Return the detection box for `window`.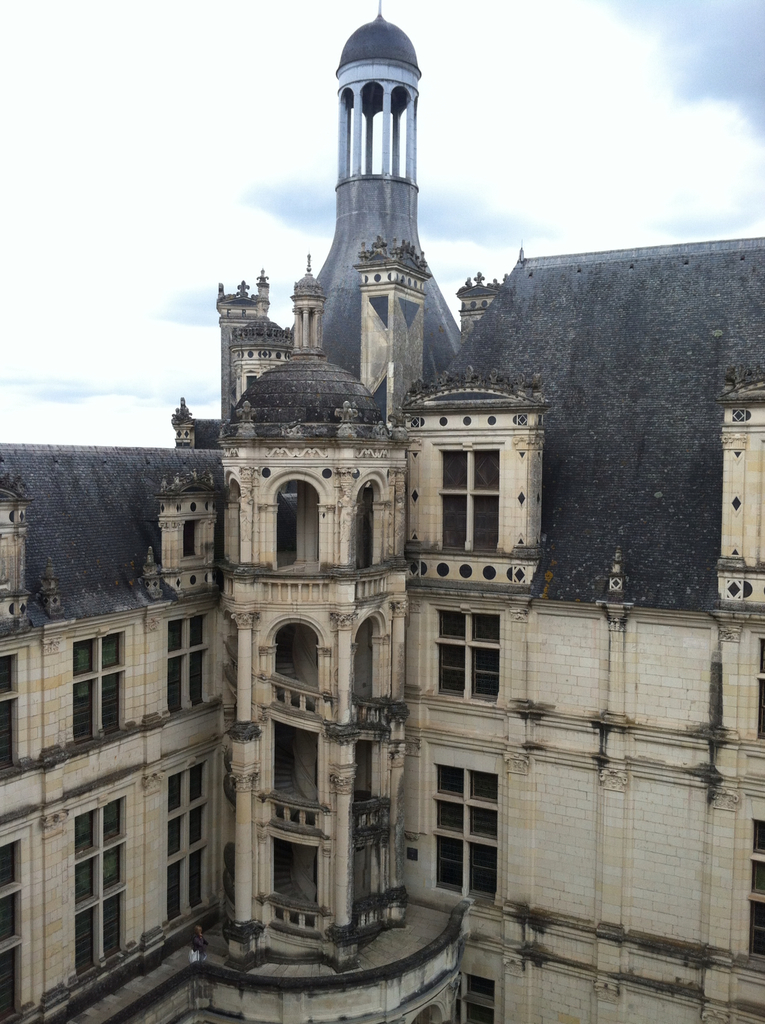
(0,829,24,1021).
